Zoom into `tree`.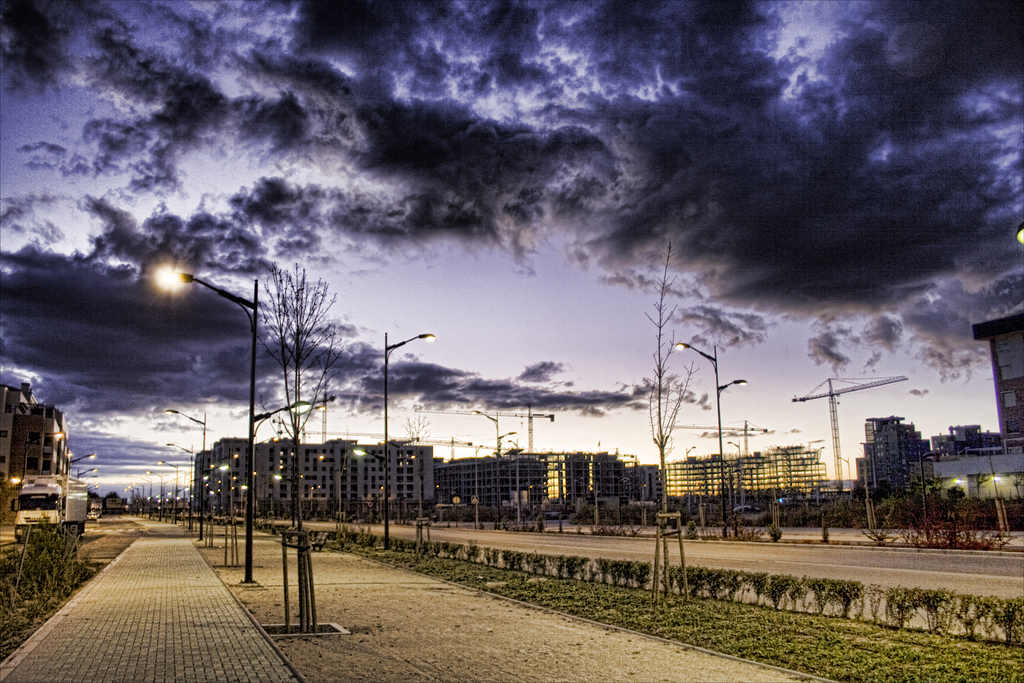
Zoom target: x1=238 y1=256 x2=348 y2=527.
